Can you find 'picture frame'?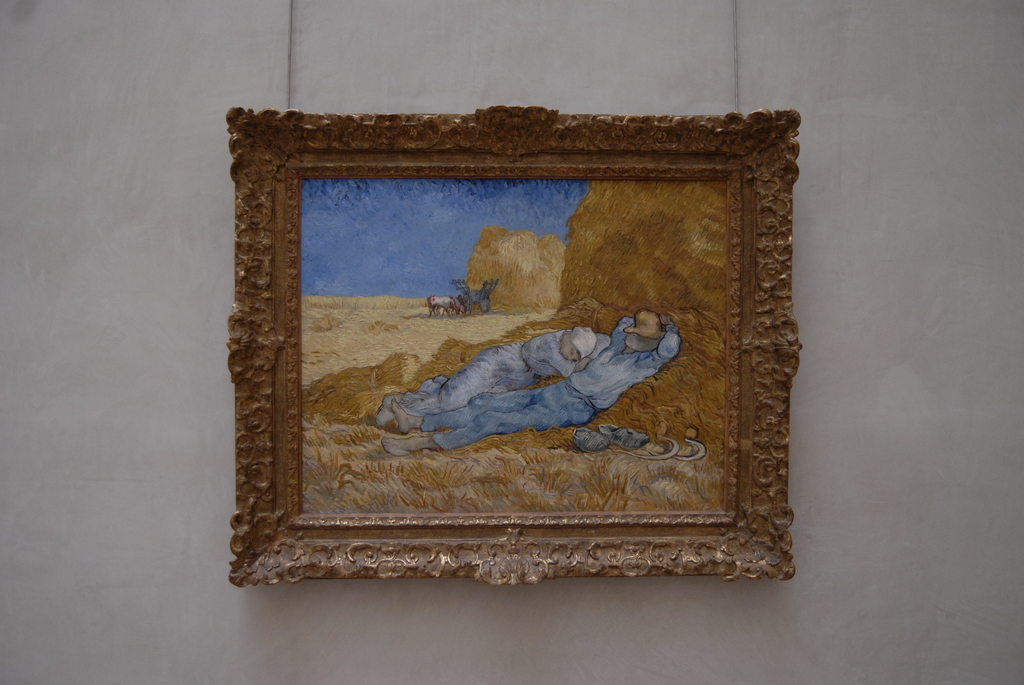
Yes, bounding box: 223:104:803:587.
